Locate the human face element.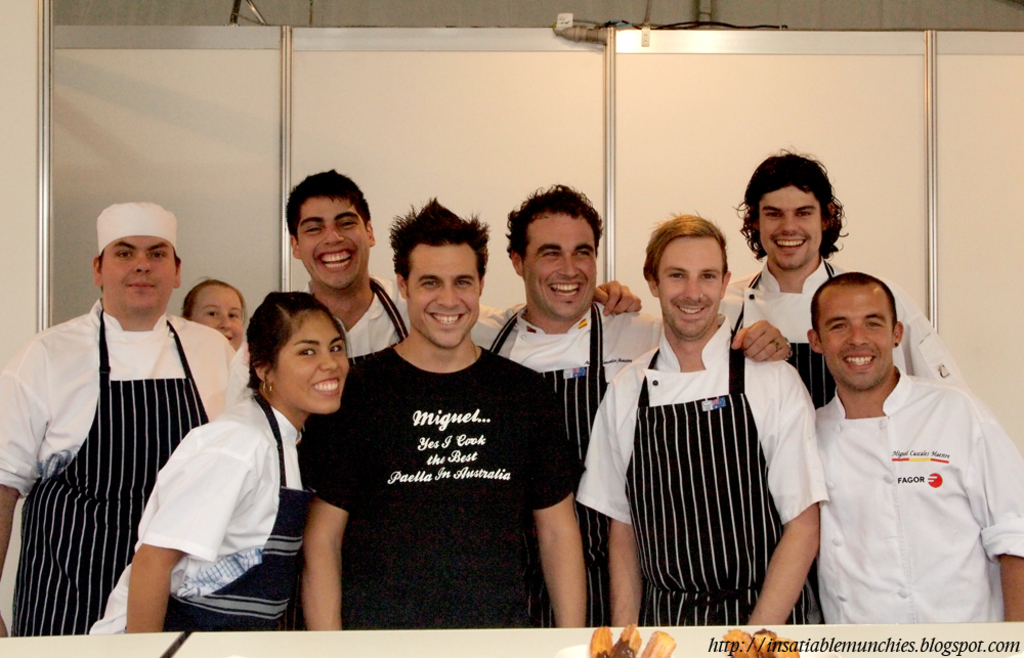
Element bbox: locate(278, 316, 352, 415).
